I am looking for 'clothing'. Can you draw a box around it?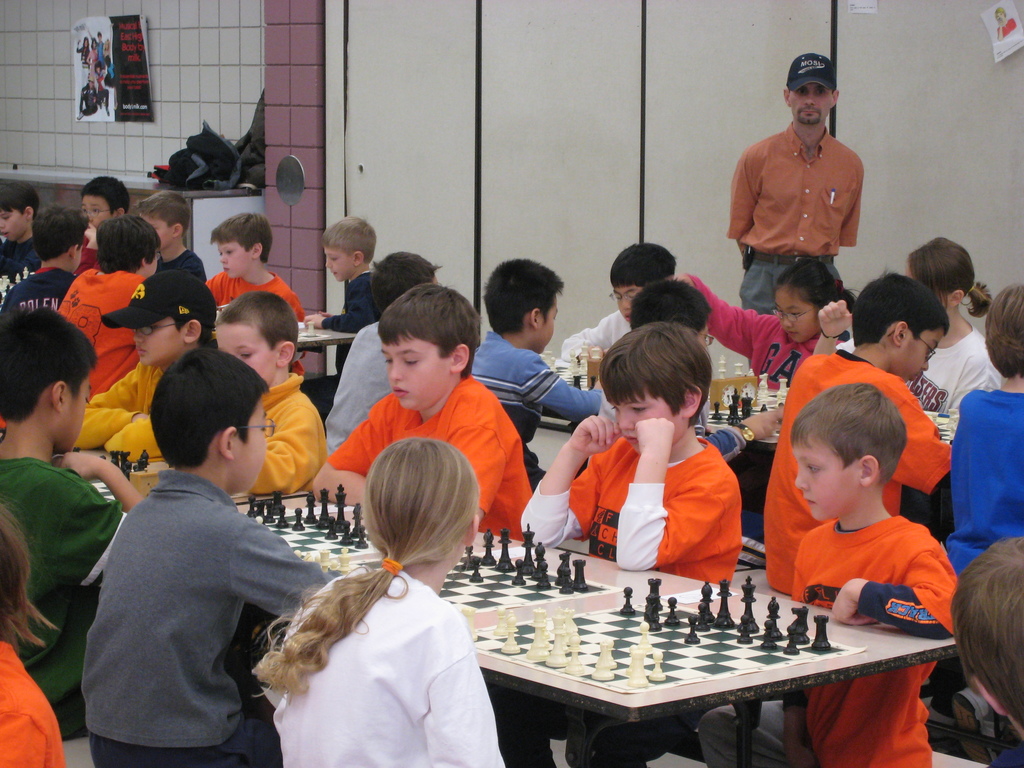
Sure, the bounding box is crop(104, 52, 113, 89).
